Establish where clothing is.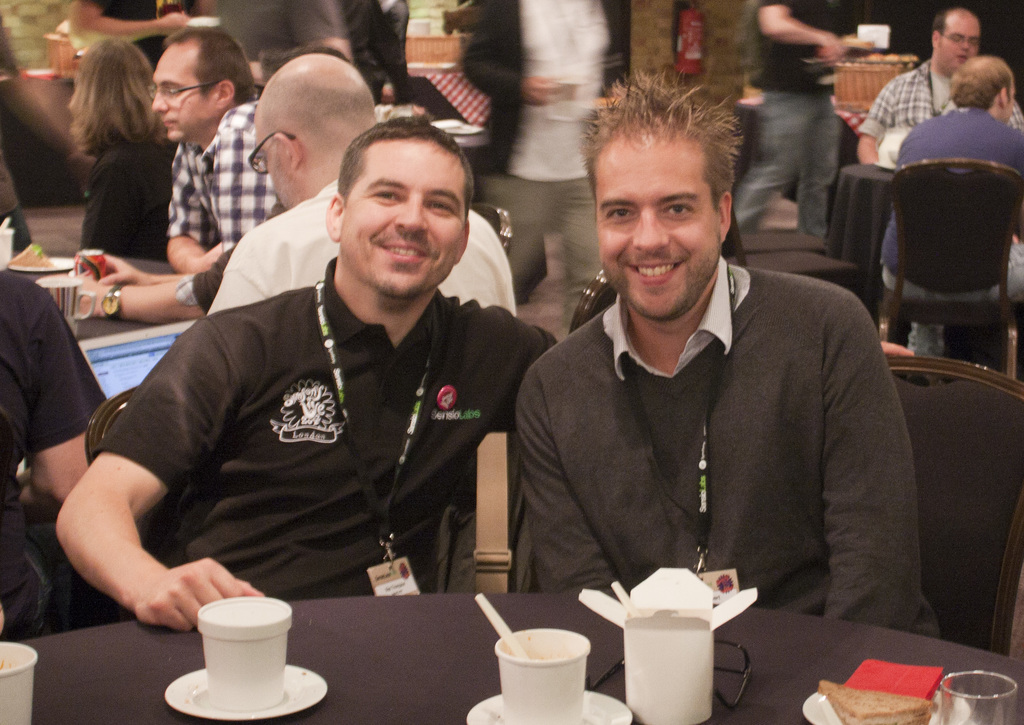
Established at (left=205, top=175, right=514, bottom=318).
